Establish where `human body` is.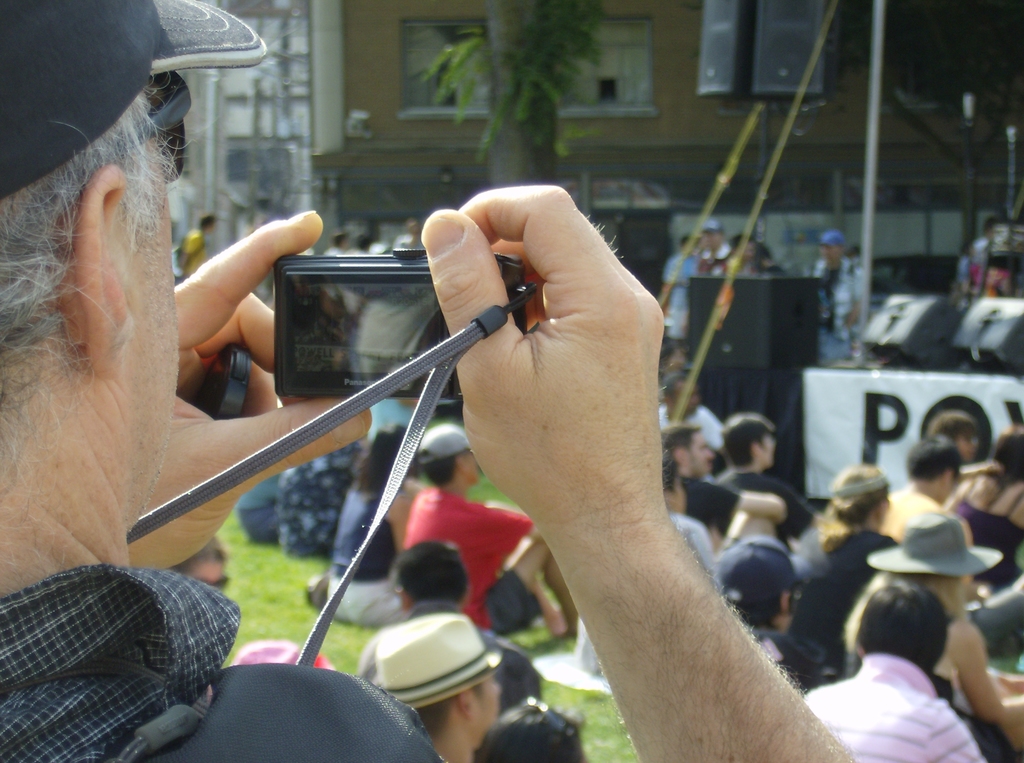
Established at l=795, t=455, r=900, b=691.
